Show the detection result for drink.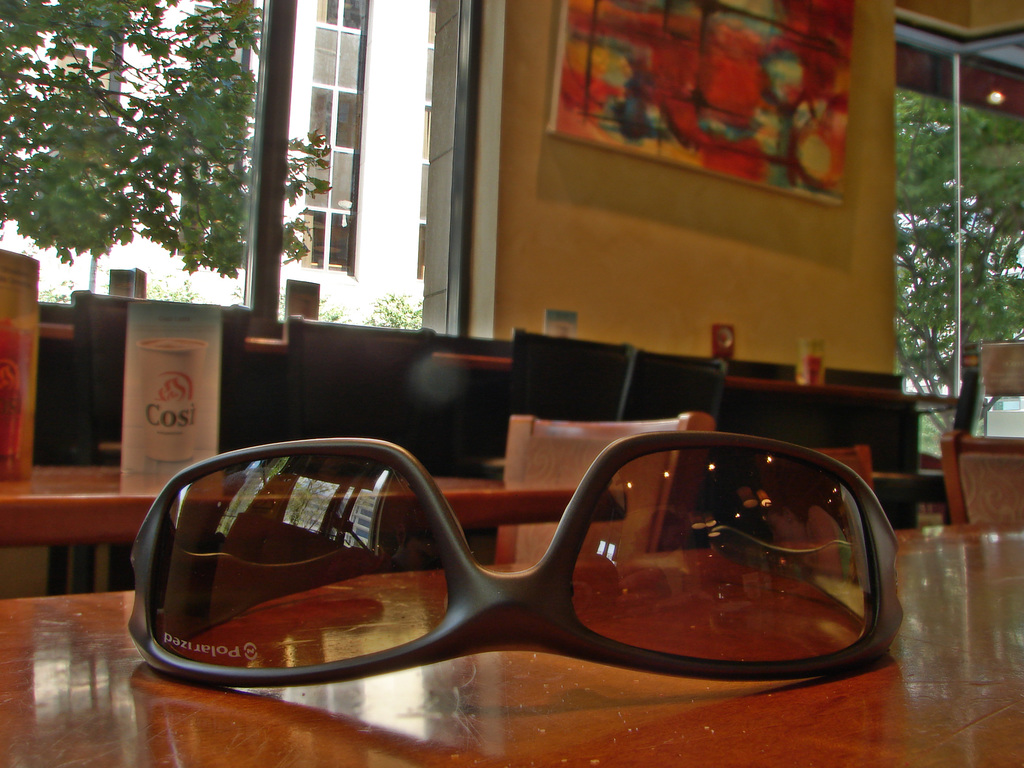
x1=134, y1=340, x2=210, y2=460.
